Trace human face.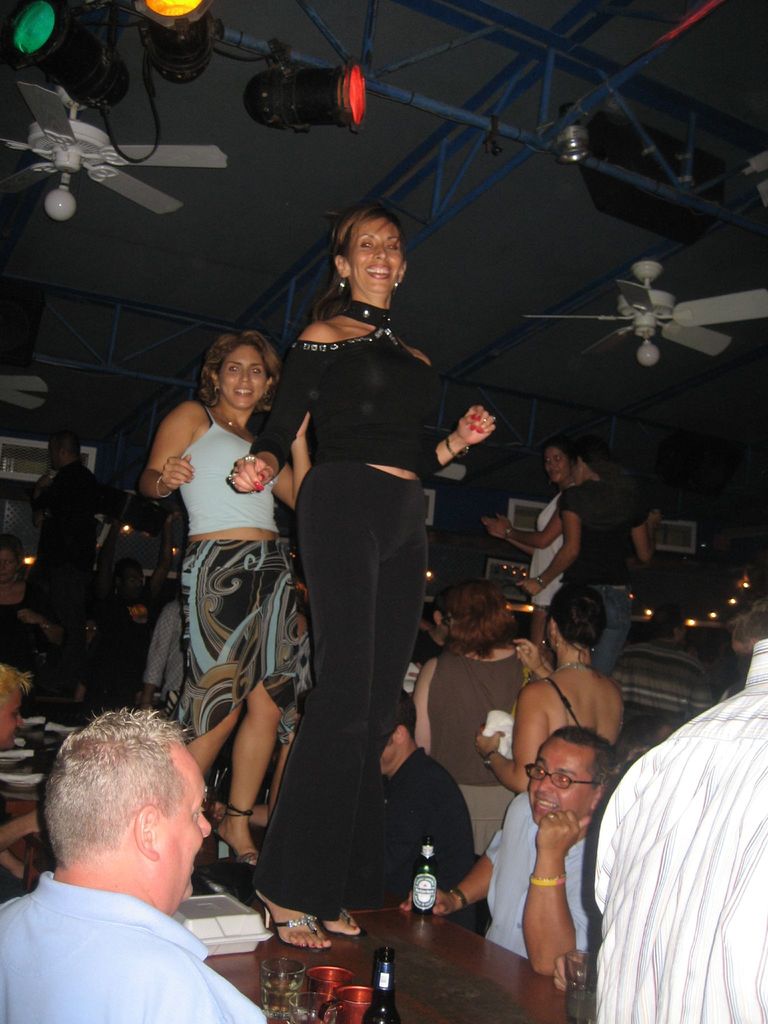
Traced to crop(118, 567, 145, 600).
